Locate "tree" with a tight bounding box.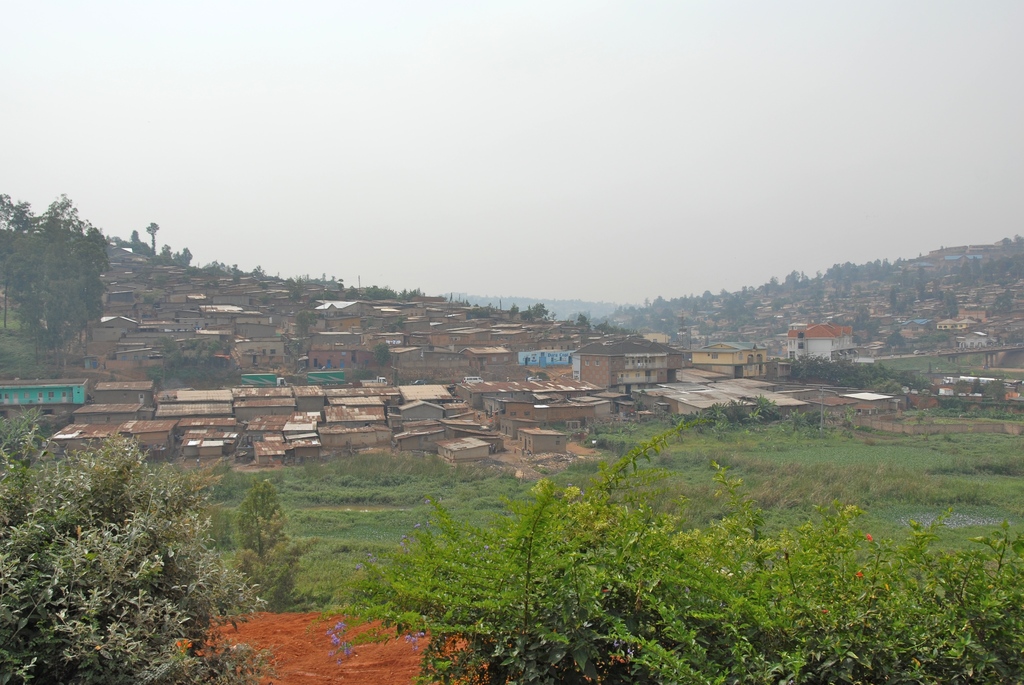
box=[0, 179, 113, 367].
